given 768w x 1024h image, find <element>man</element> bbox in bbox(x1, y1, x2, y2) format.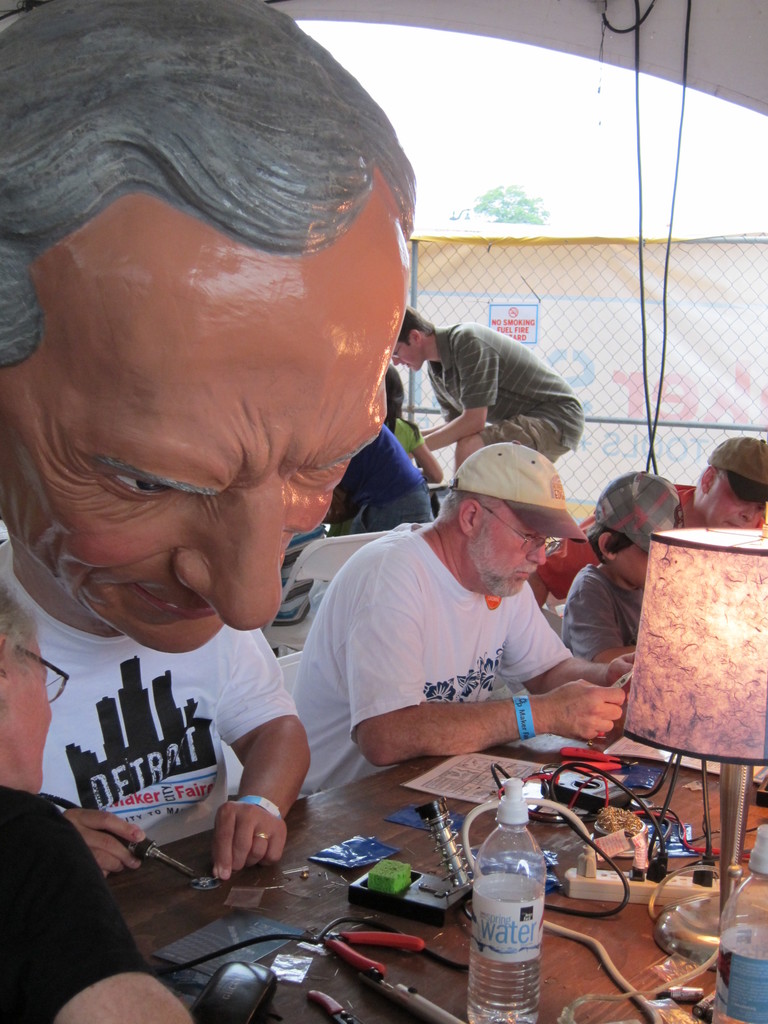
bbox(287, 445, 663, 805).
